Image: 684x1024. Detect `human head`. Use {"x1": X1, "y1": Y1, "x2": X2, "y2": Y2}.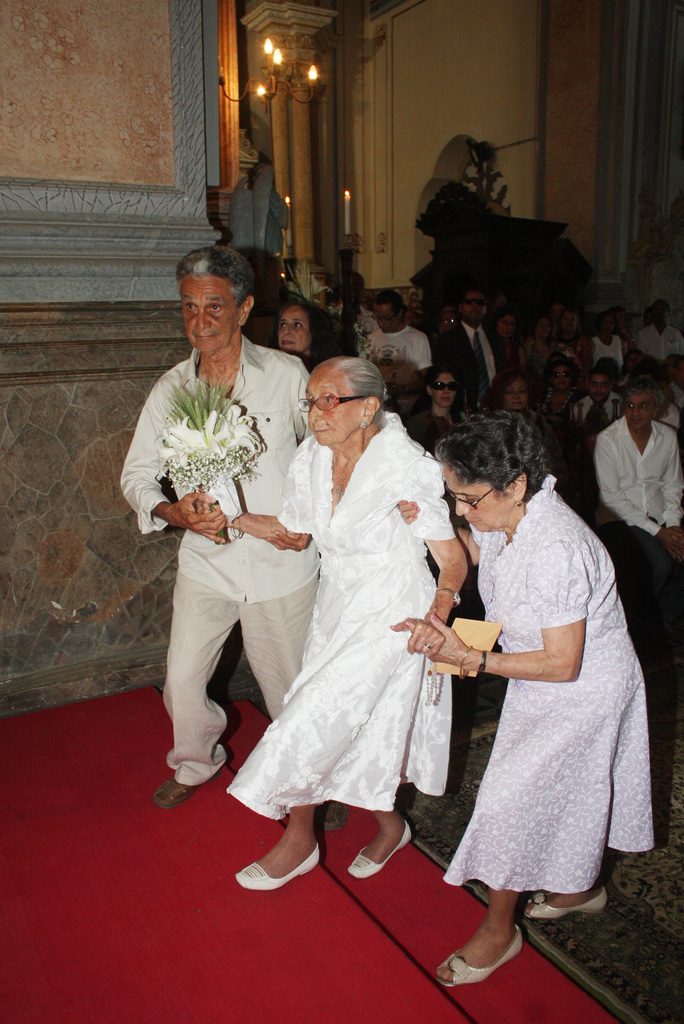
{"x1": 438, "y1": 308, "x2": 457, "y2": 336}.
